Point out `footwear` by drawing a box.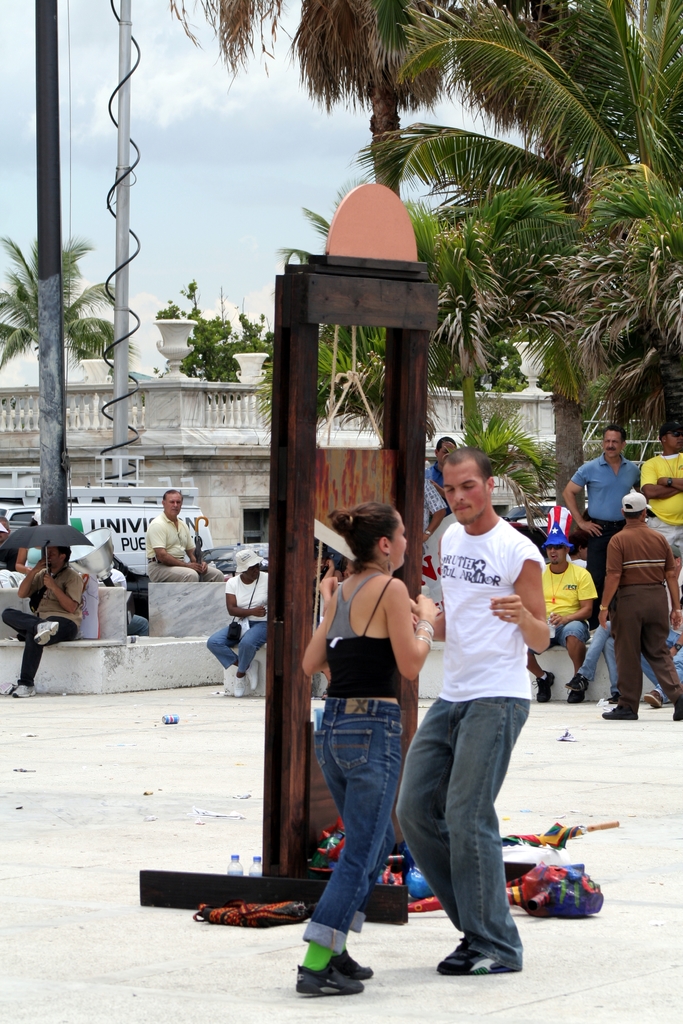
box=[4, 683, 42, 697].
